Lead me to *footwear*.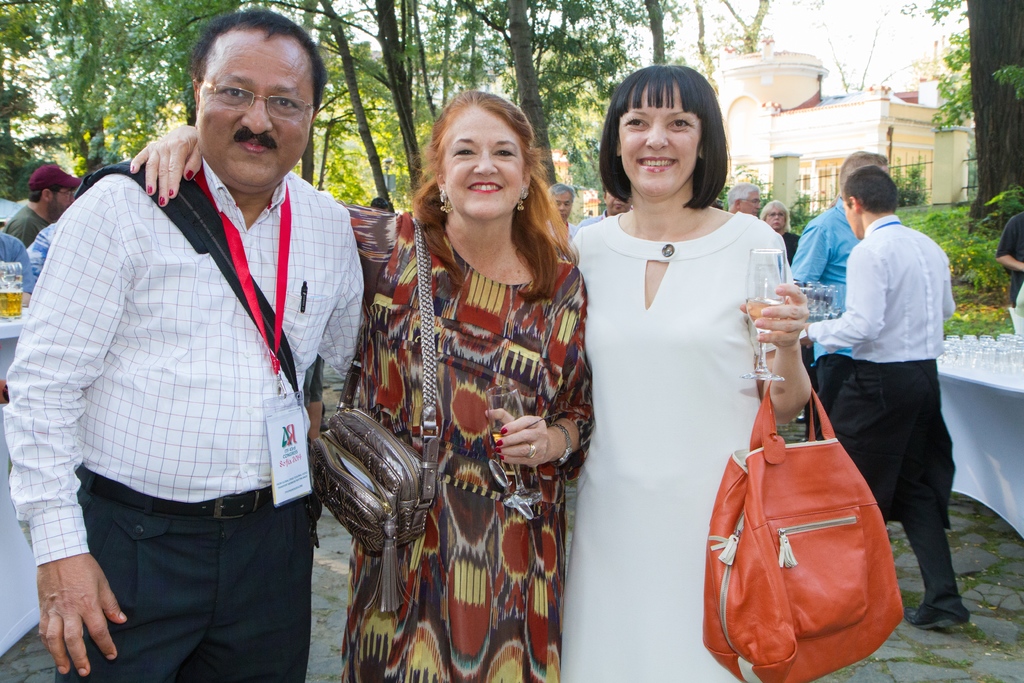
Lead to detection(906, 601, 976, 631).
